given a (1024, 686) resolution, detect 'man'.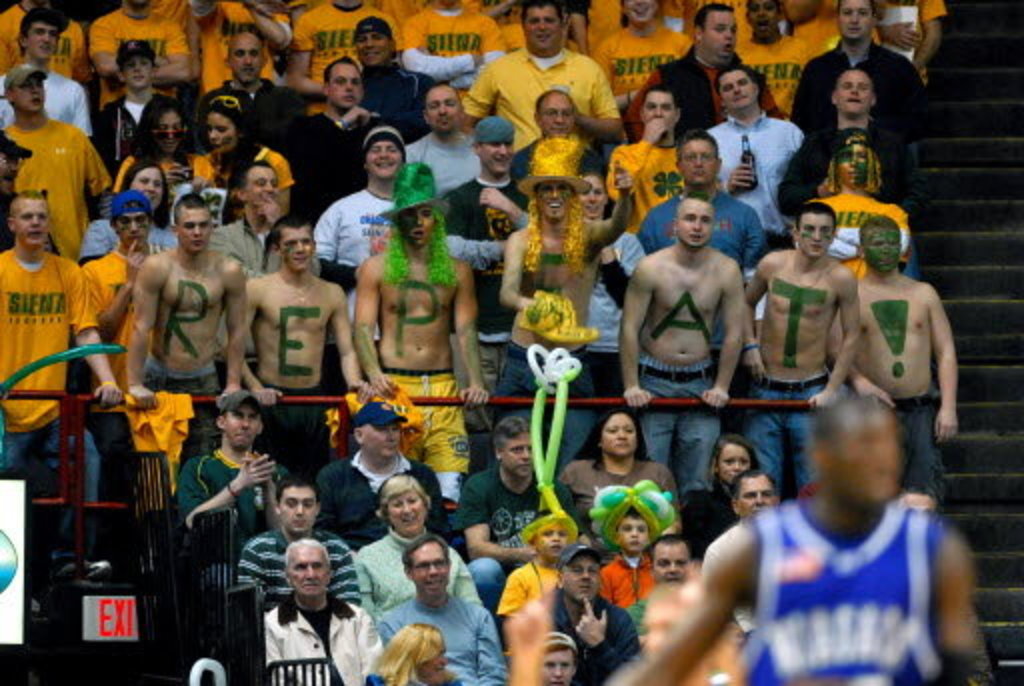
[x1=744, y1=200, x2=858, y2=498].
